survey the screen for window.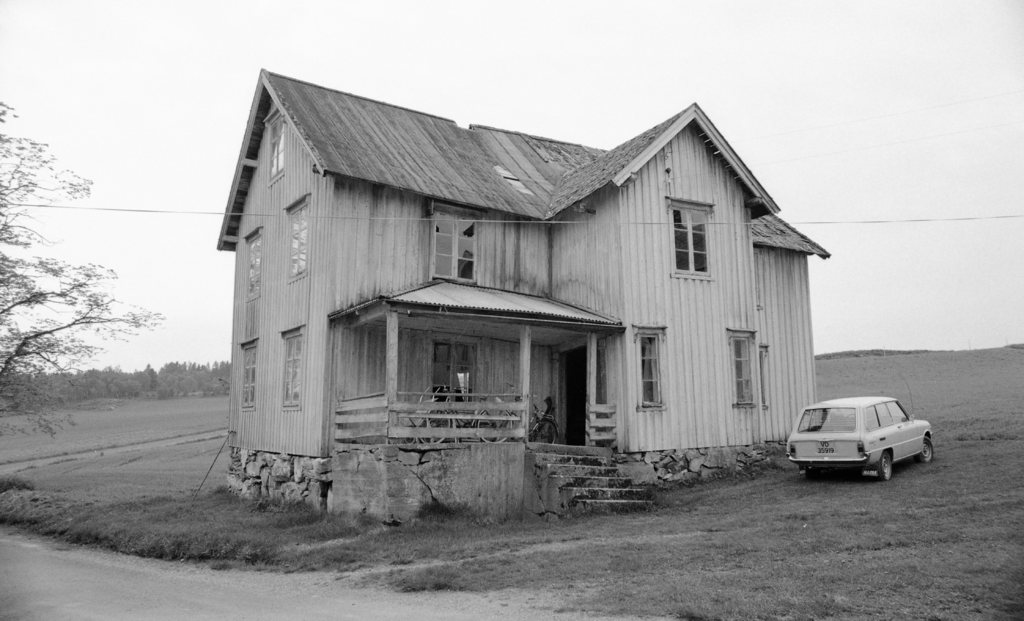
Survey found: [left=262, top=109, right=287, bottom=189].
